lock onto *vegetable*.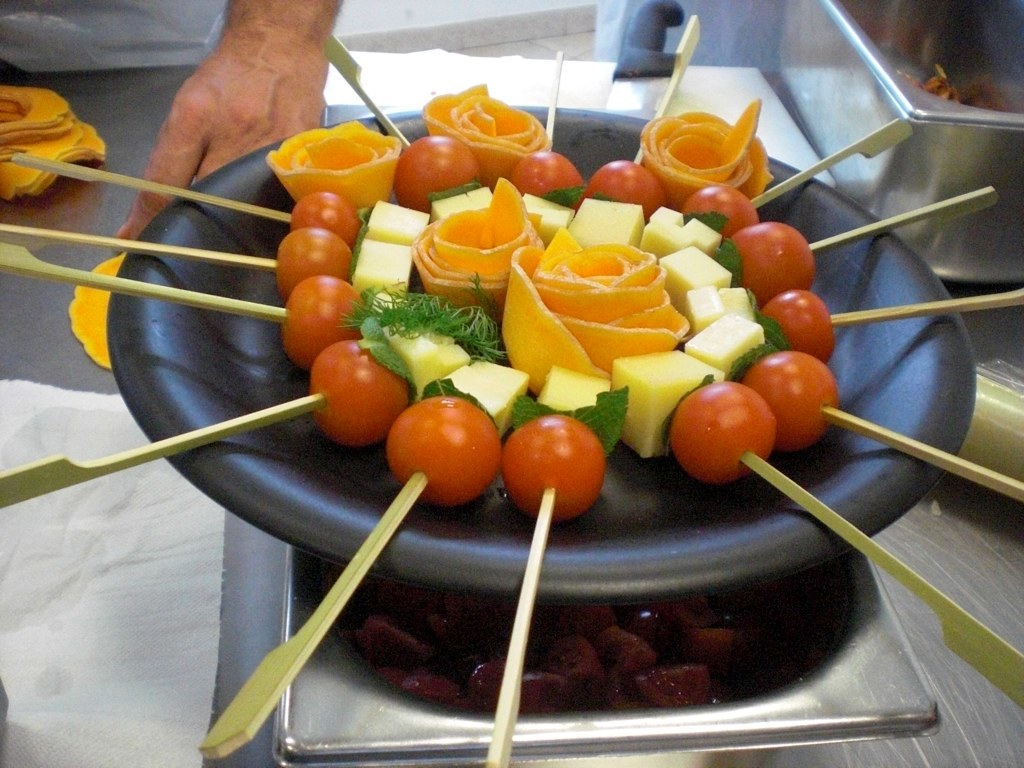
Locked: (x1=577, y1=157, x2=663, y2=222).
